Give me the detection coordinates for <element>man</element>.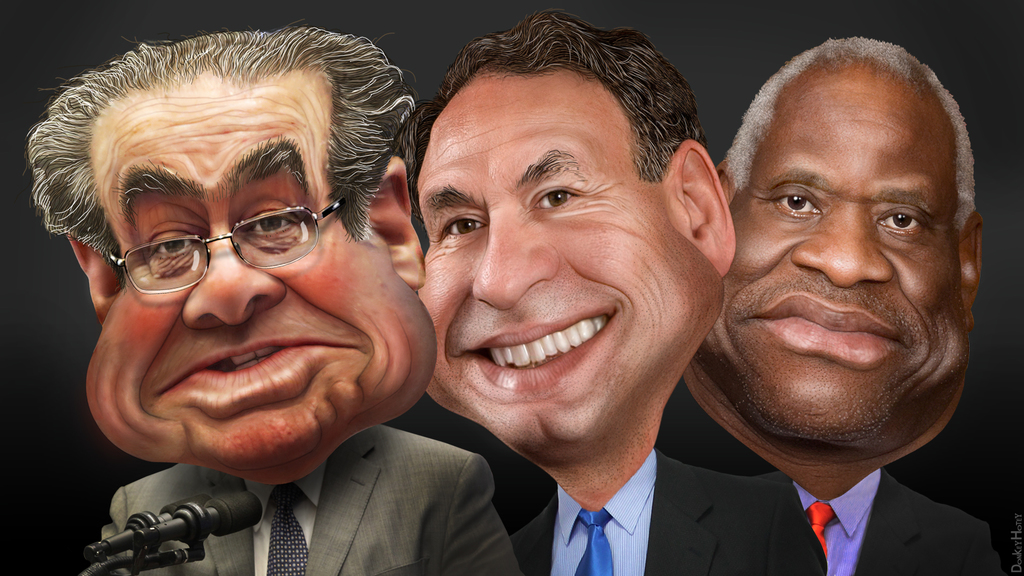
<box>645,10,1023,558</box>.
